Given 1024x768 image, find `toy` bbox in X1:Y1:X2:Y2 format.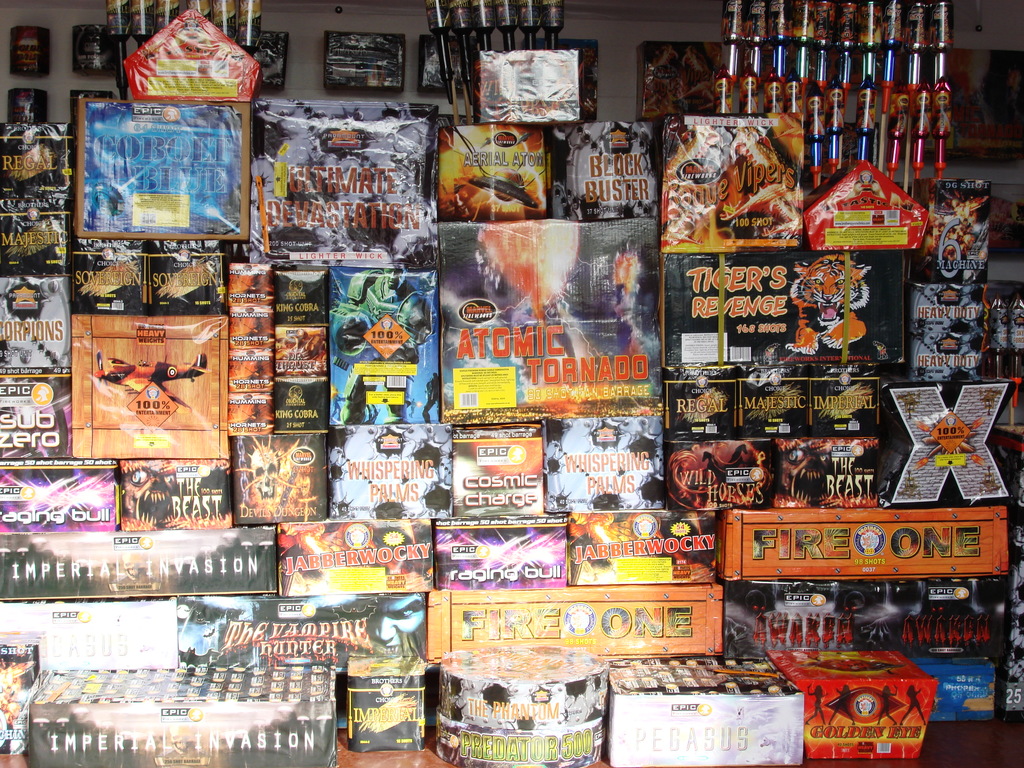
324:270:446:380.
